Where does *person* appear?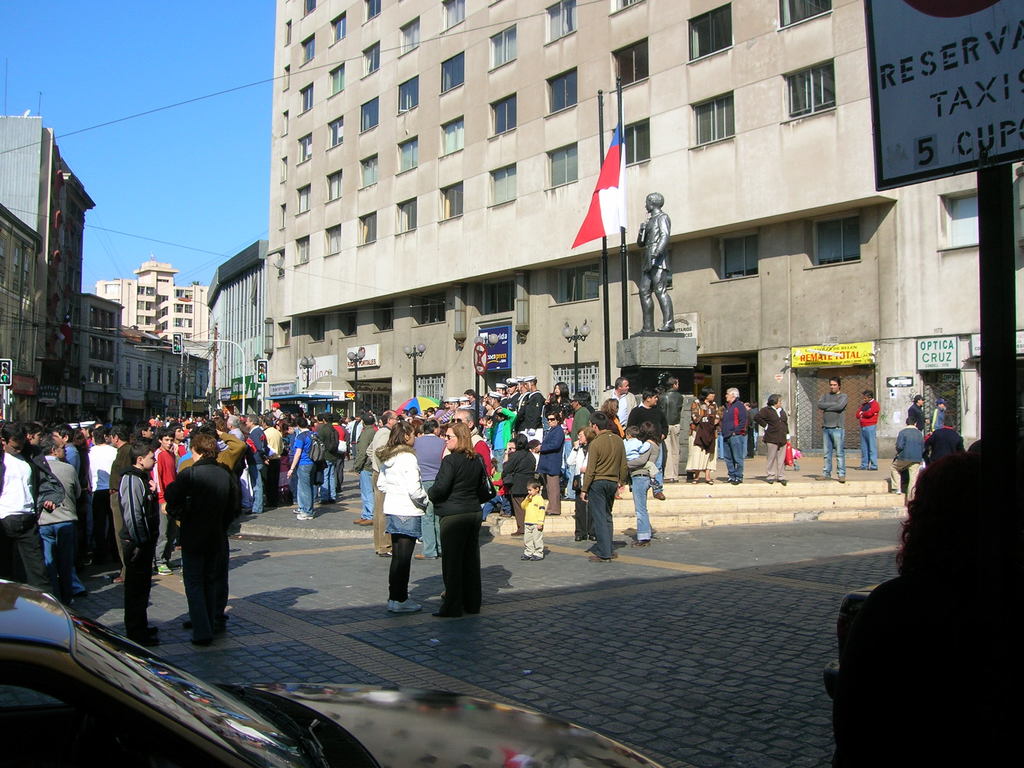
Appears at 856/391/881/469.
